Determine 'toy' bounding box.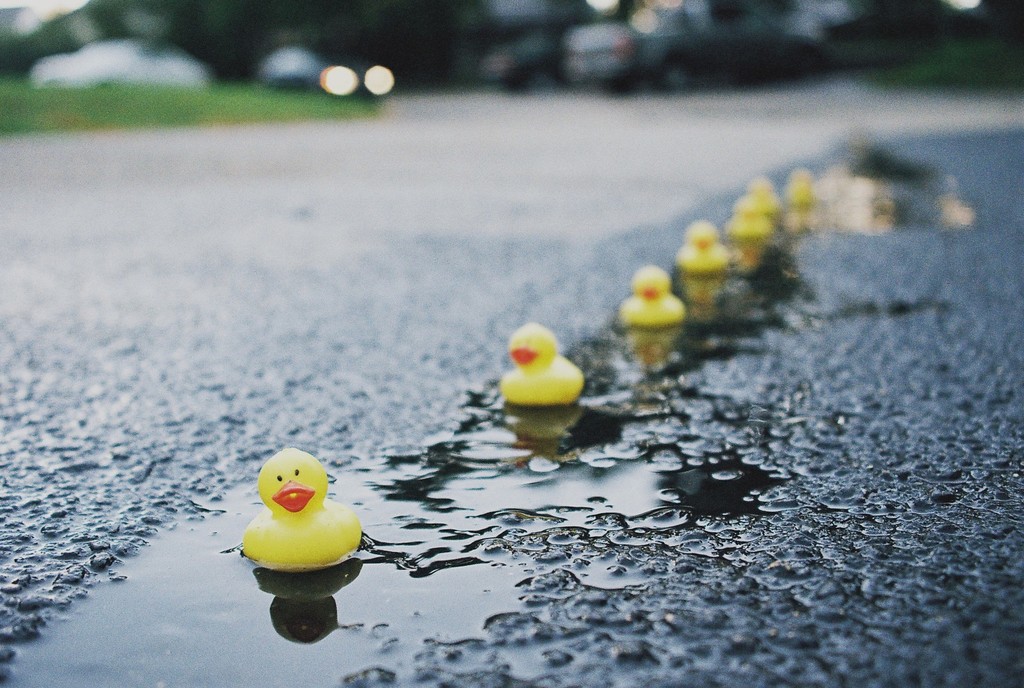
Determined: select_region(504, 322, 582, 410).
